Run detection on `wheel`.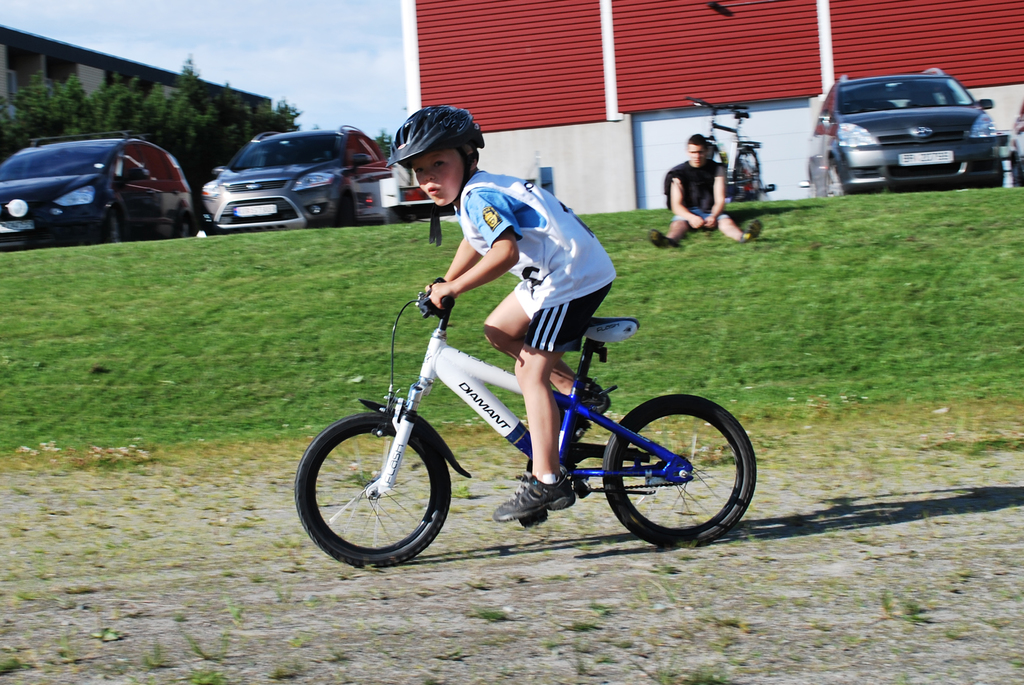
Result: 606,395,750,549.
